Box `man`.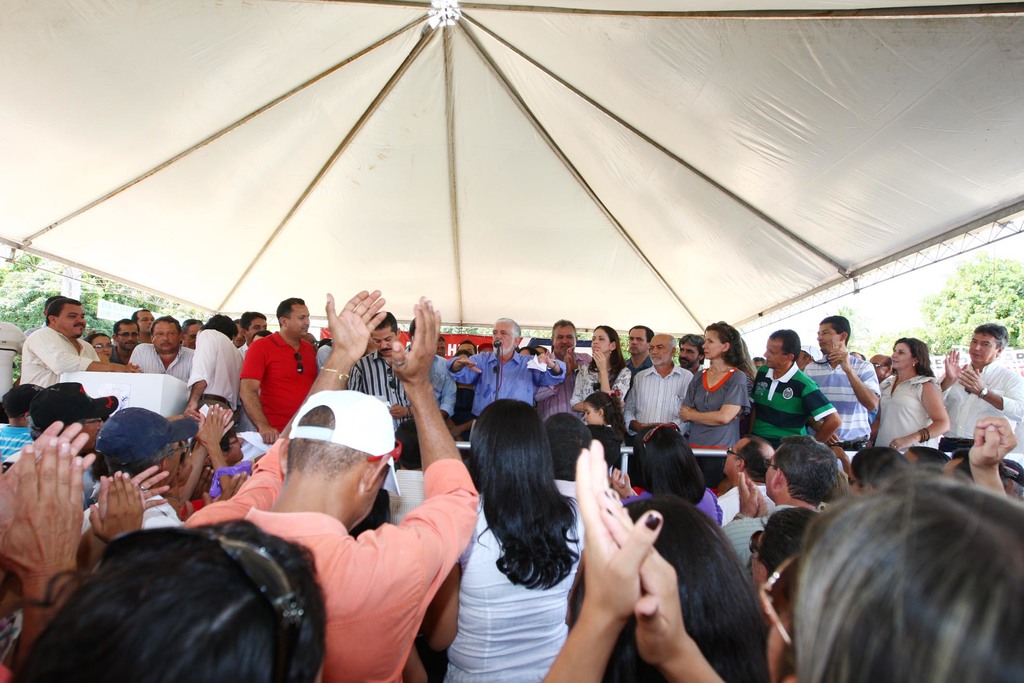
crop(237, 309, 268, 359).
